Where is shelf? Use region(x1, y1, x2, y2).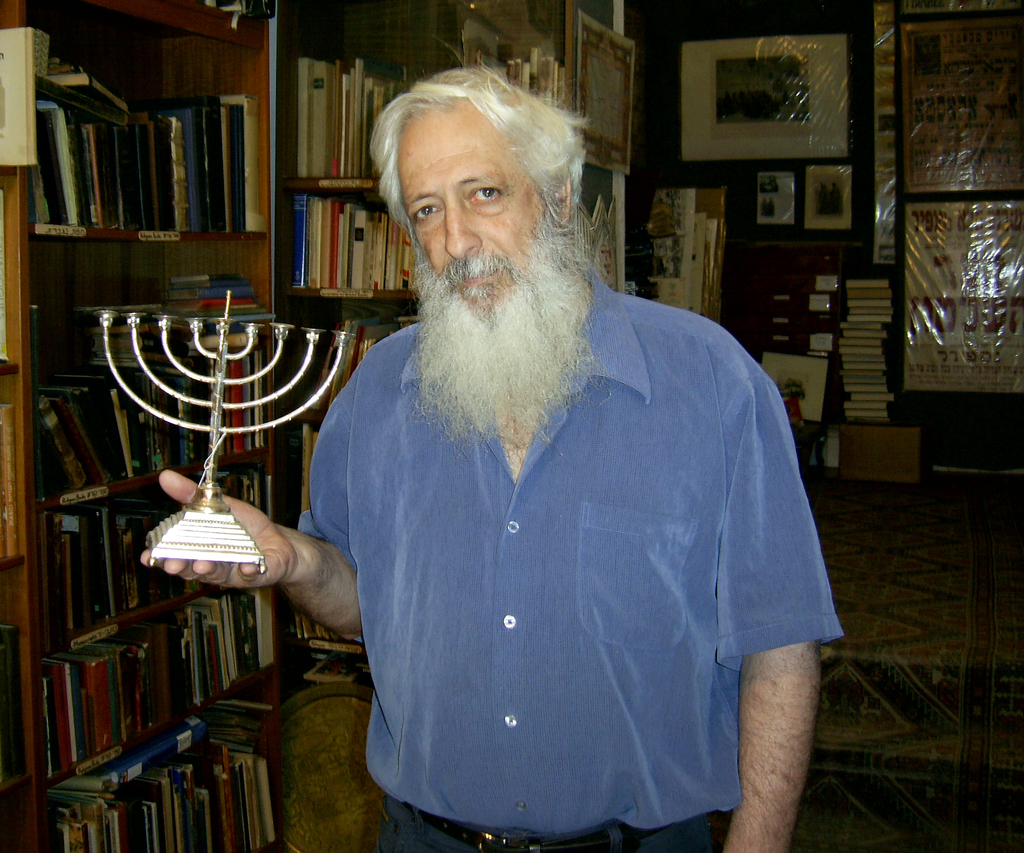
region(26, 453, 278, 772).
